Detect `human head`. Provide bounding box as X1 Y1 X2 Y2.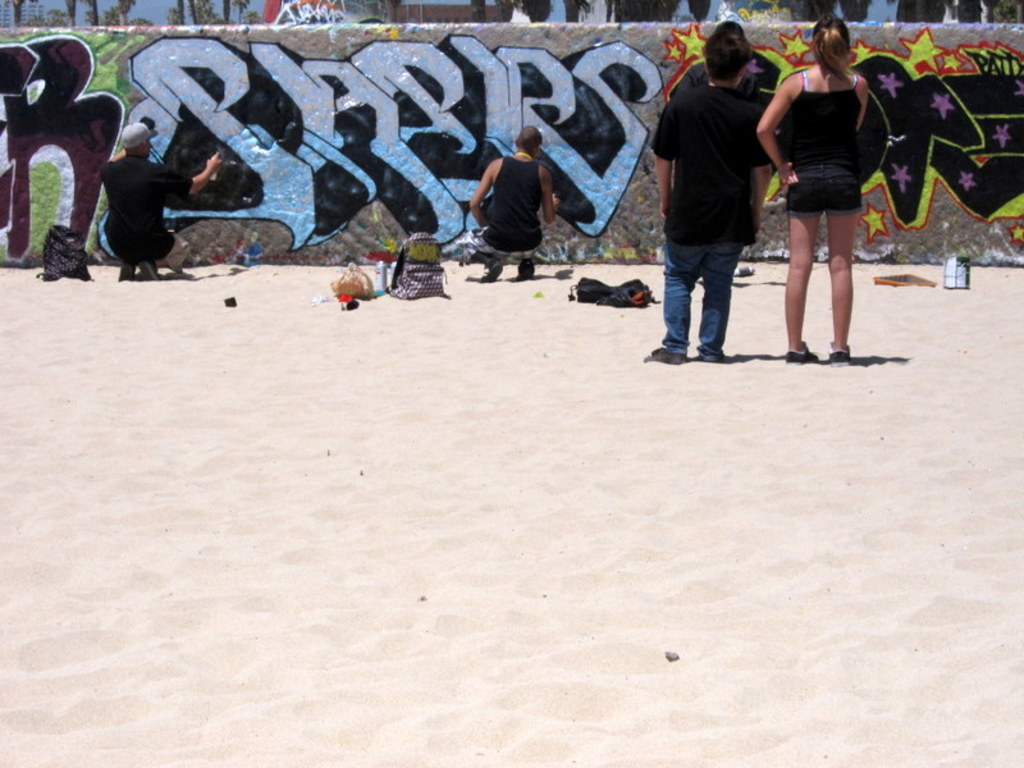
701 10 776 90.
